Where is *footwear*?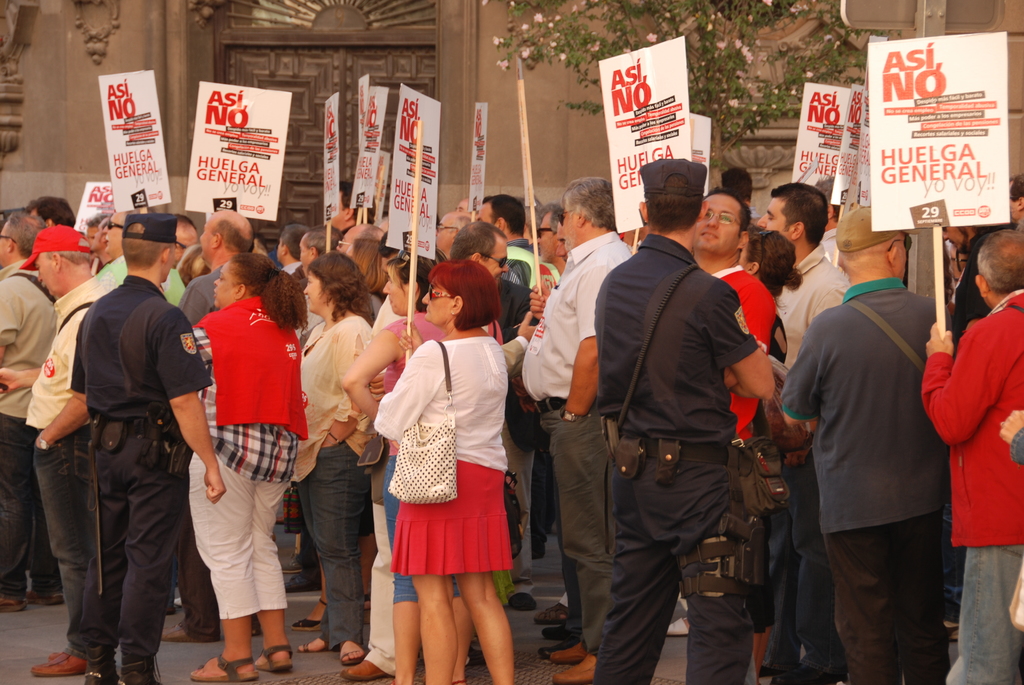
bbox=[25, 590, 66, 606].
